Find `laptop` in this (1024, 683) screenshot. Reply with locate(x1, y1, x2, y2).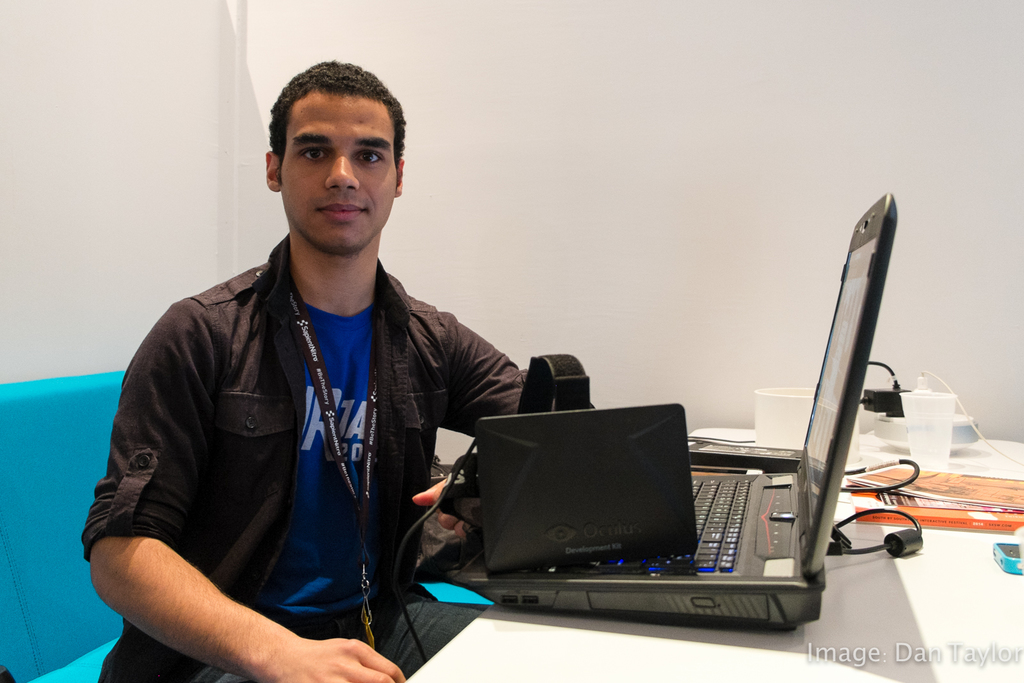
locate(481, 190, 900, 635).
